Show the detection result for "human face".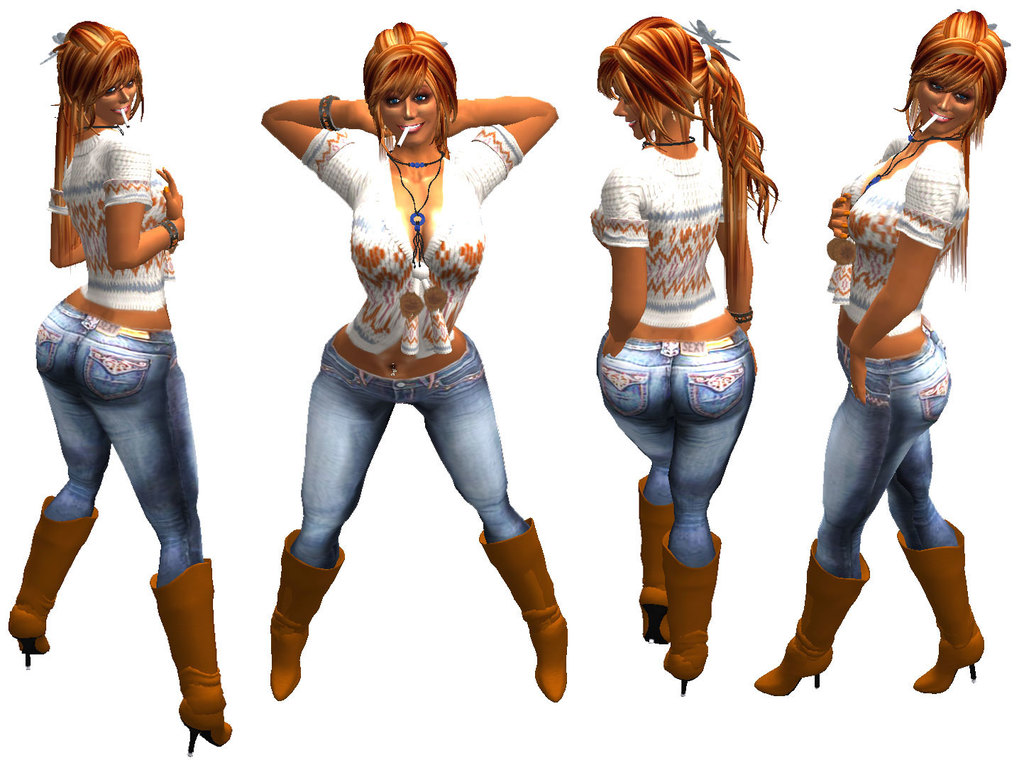
region(93, 73, 138, 116).
